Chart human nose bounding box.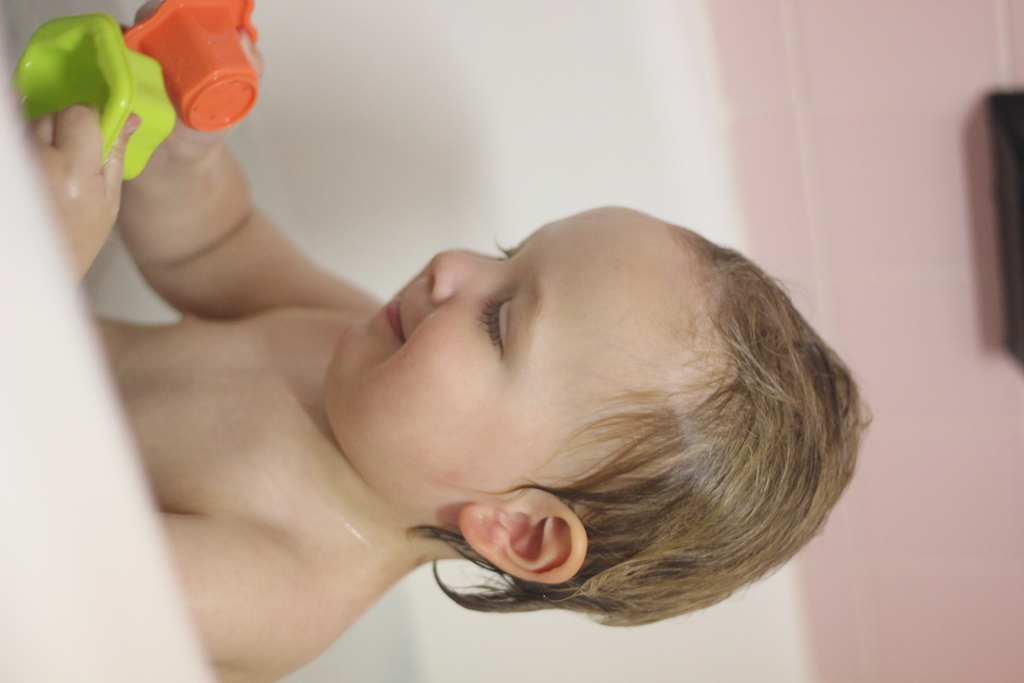
Charted: [428,250,506,300].
